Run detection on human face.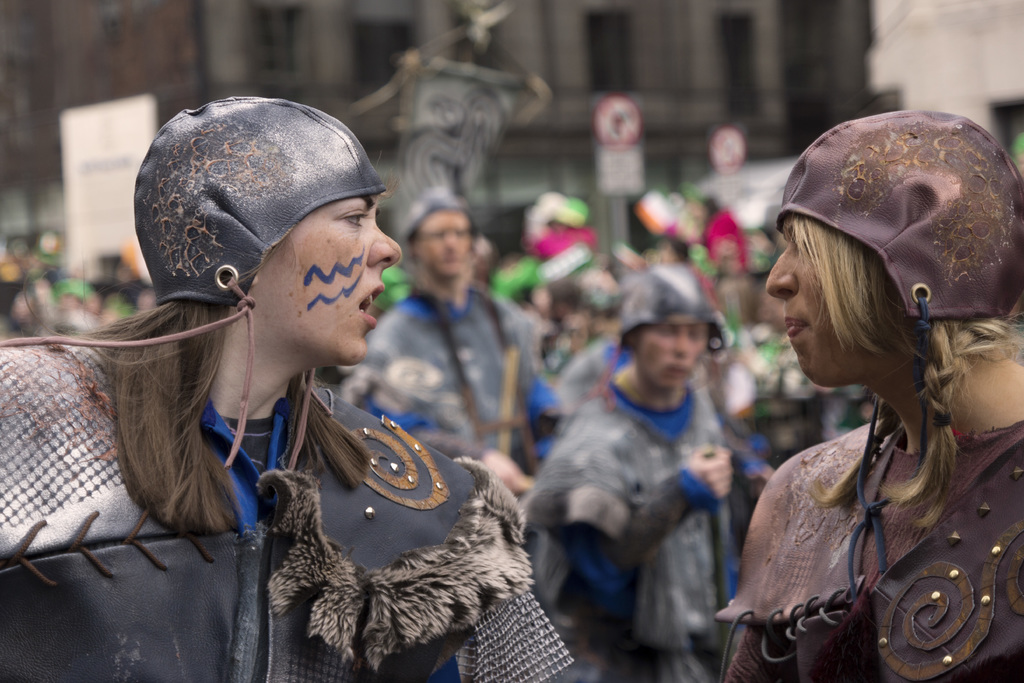
Result: (639, 322, 707, 391).
